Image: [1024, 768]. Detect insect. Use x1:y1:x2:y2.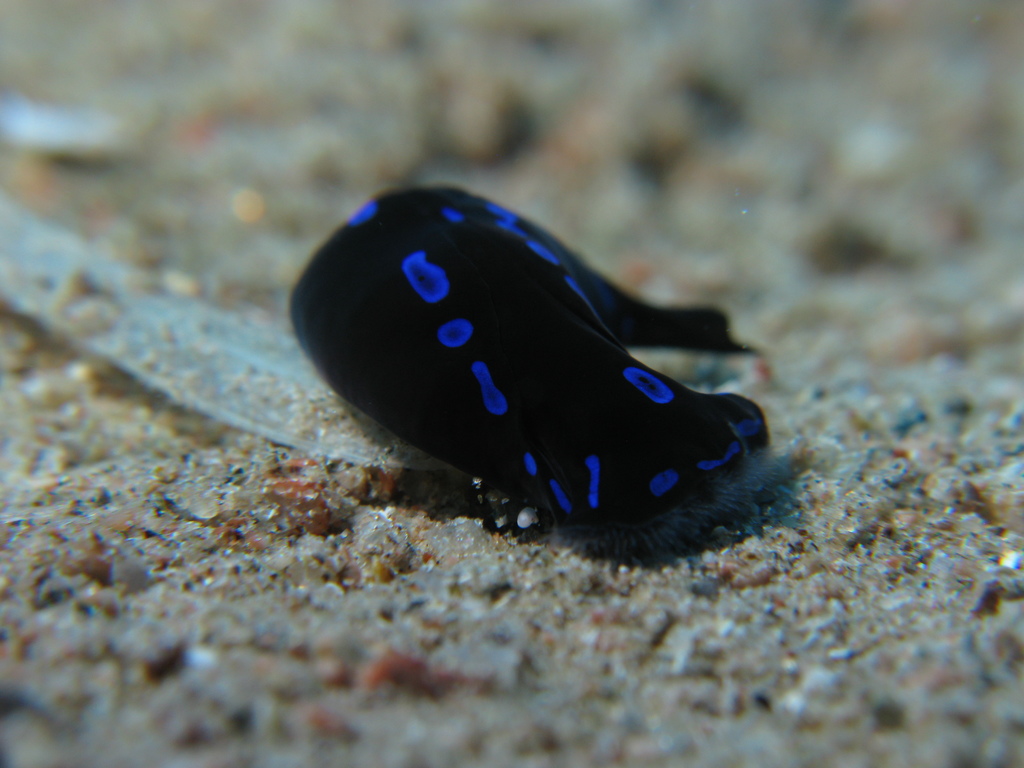
282:182:778:564.
